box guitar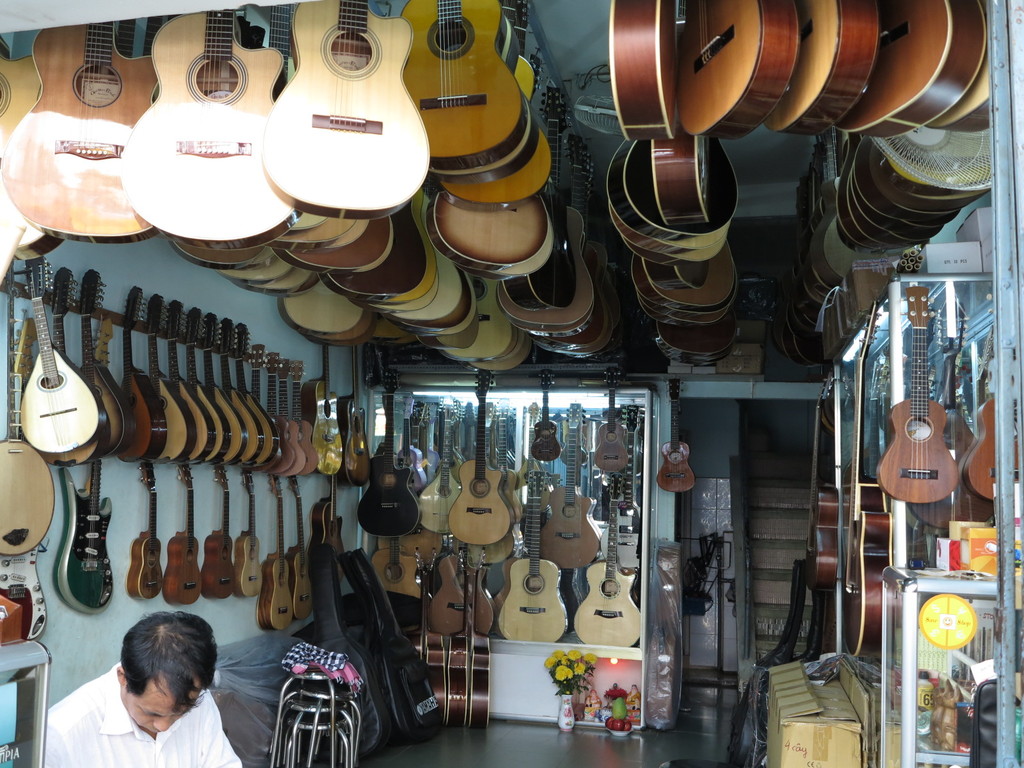
(x1=411, y1=383, x2=456, y2=486)
